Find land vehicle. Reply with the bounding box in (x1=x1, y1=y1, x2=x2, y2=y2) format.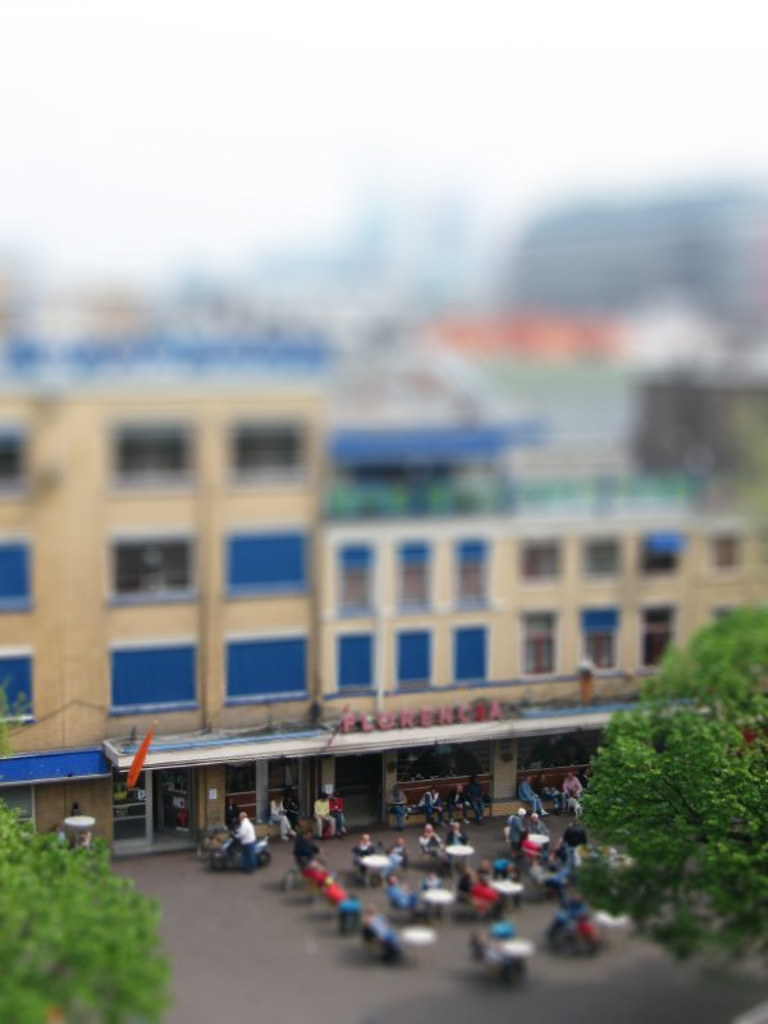
(x1=206, y1=837, x2=271, y2=870).
